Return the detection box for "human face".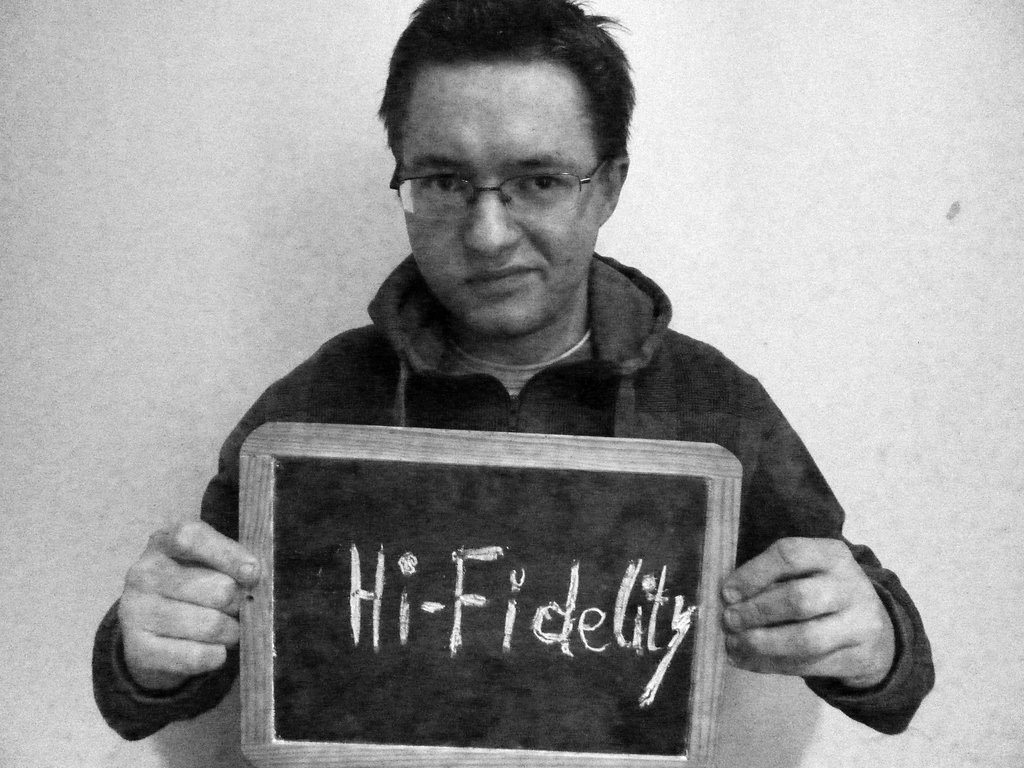
rect(397, 61, 599, 341).
